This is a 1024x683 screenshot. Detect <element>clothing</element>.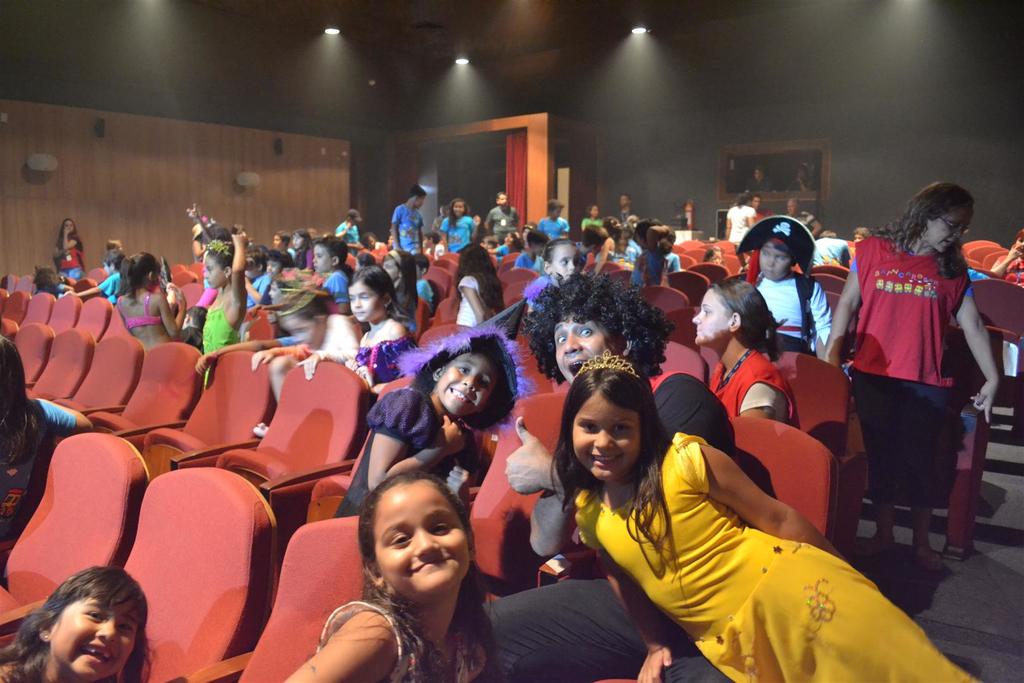
438:208:479:265.
